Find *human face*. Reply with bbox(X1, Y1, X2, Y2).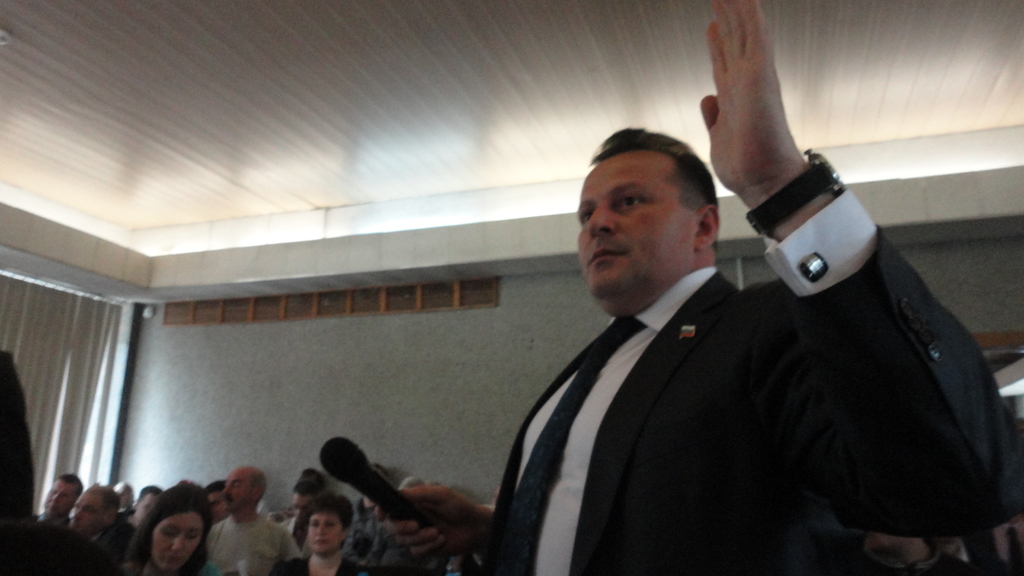
bbox(43, 478, 77, 509).
